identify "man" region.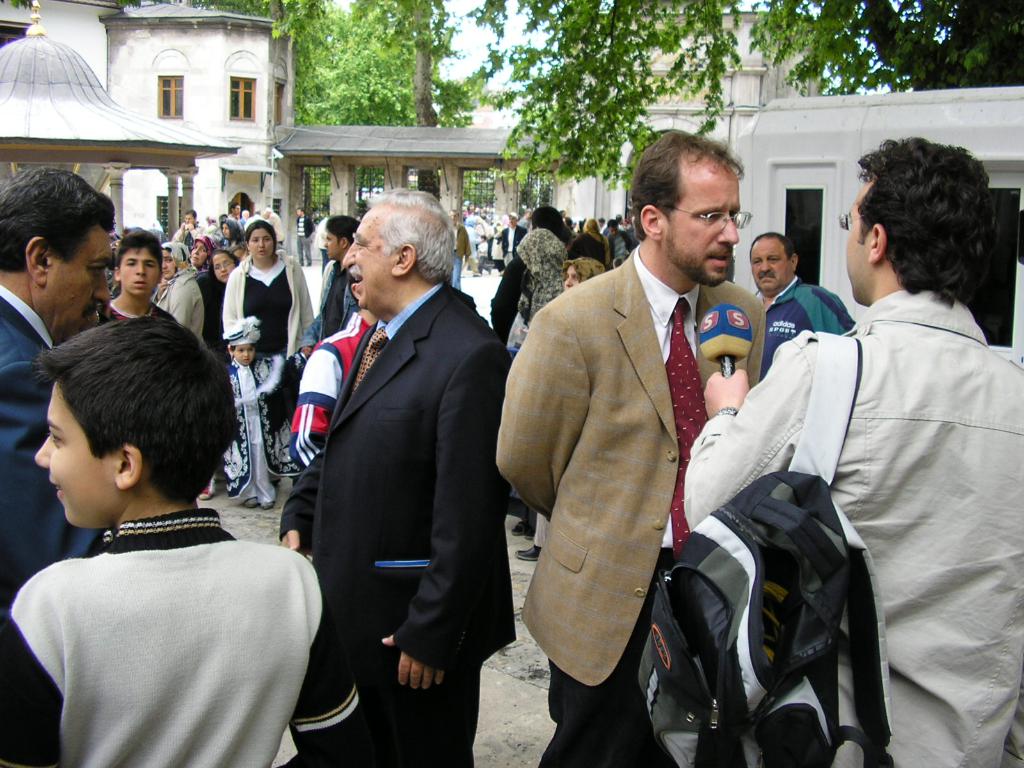
Region: 600:220:632:269.
